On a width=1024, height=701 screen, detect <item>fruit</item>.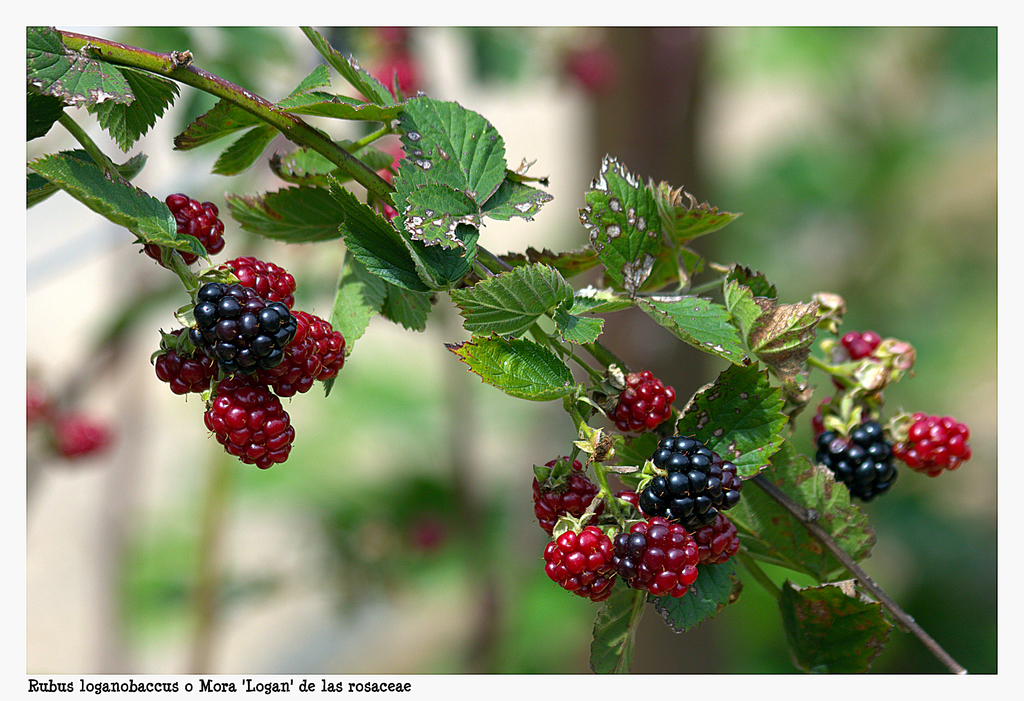
crop(834, 331, 884, 395).
